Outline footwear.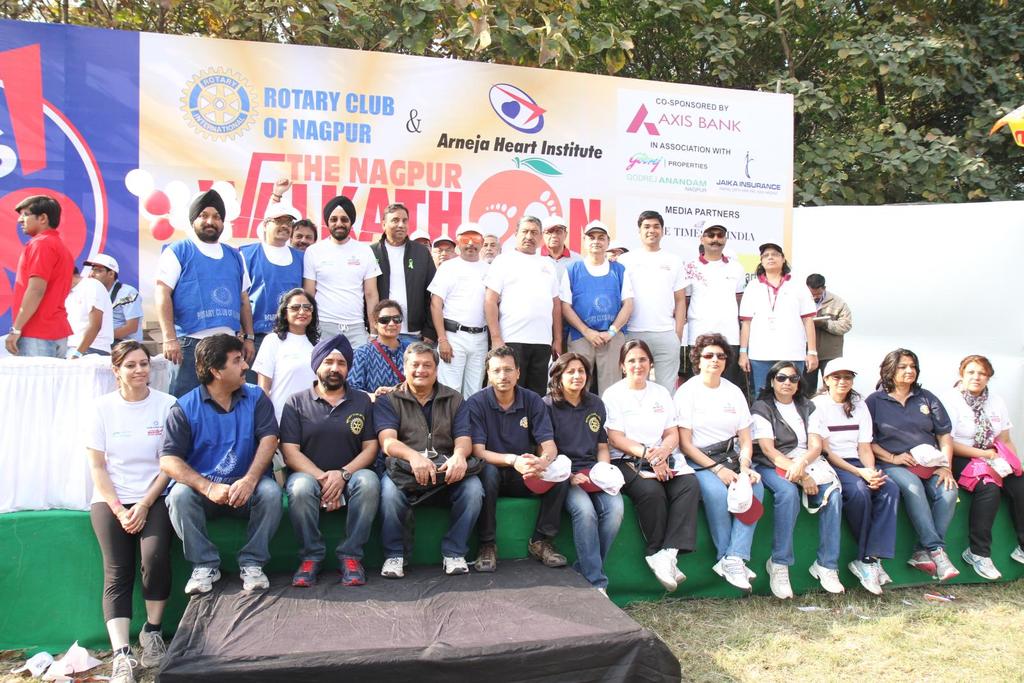
Outline: (745,564,760,581).
